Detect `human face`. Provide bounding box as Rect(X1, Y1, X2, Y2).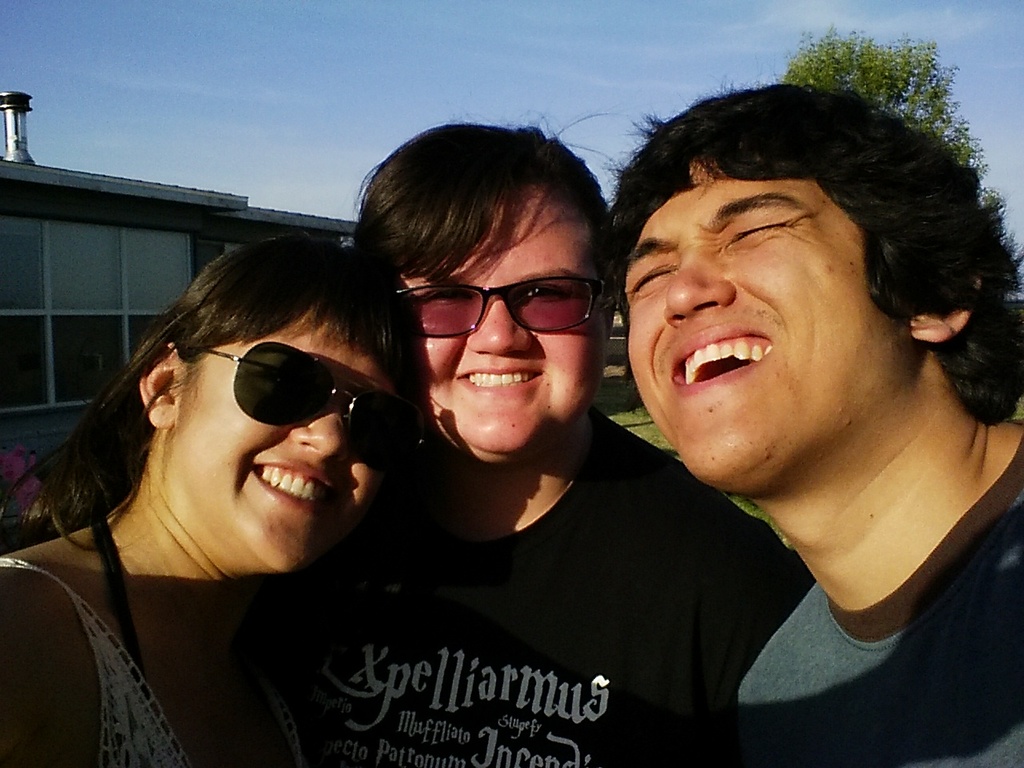
Rect(161, 308, 405, 566).
